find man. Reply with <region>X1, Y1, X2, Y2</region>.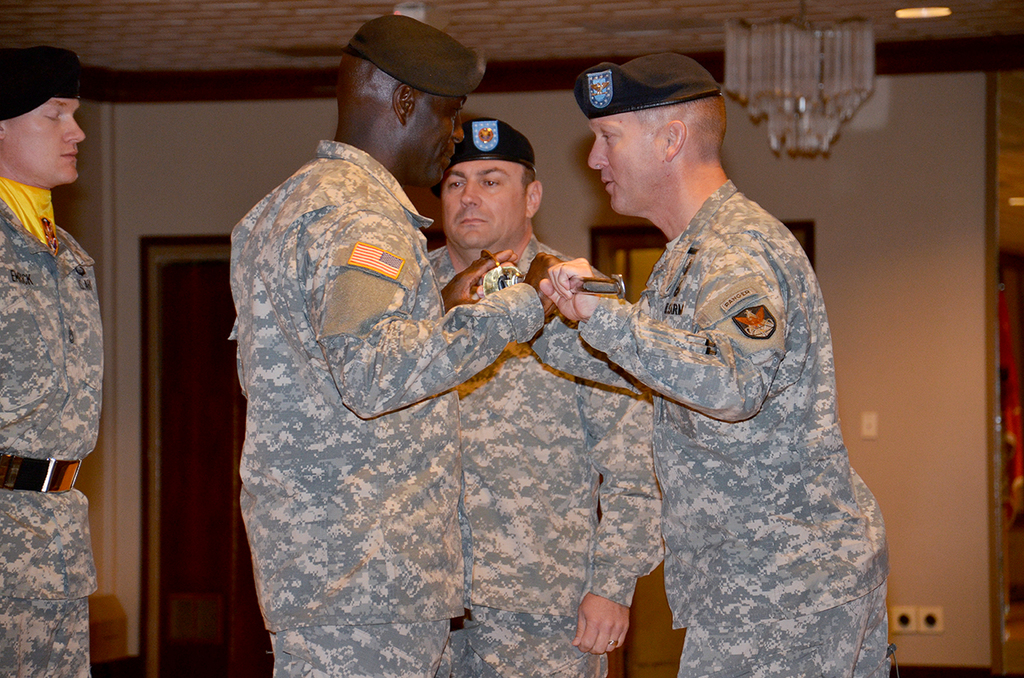
<region>0, 45, 109, 677</region>.
